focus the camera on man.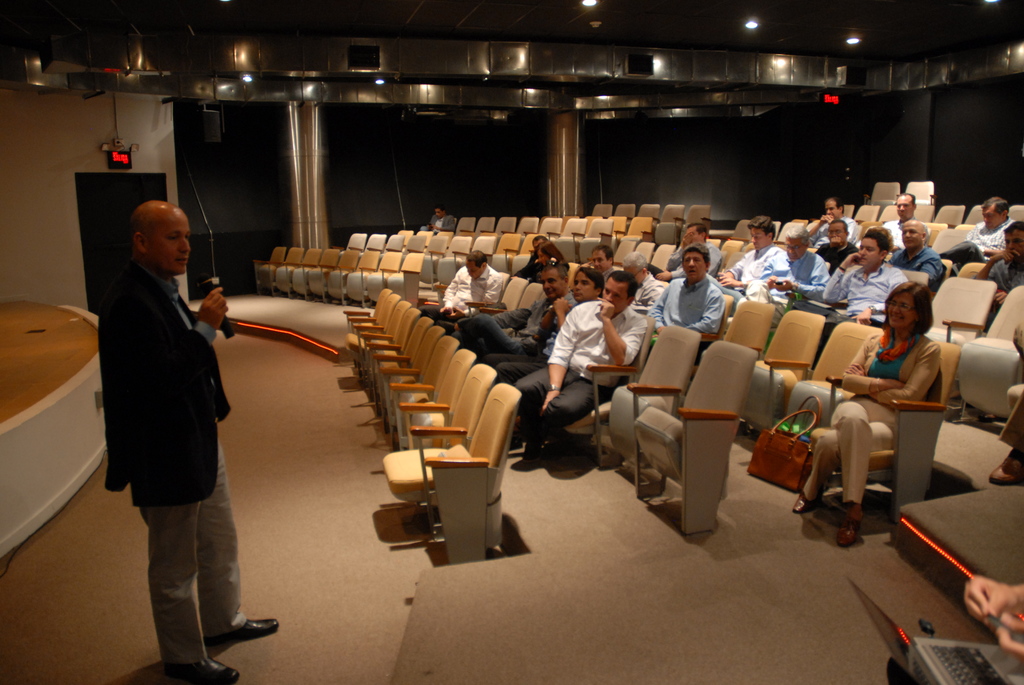
Focus region: left=585, top=242, right=616, bottom=290.
